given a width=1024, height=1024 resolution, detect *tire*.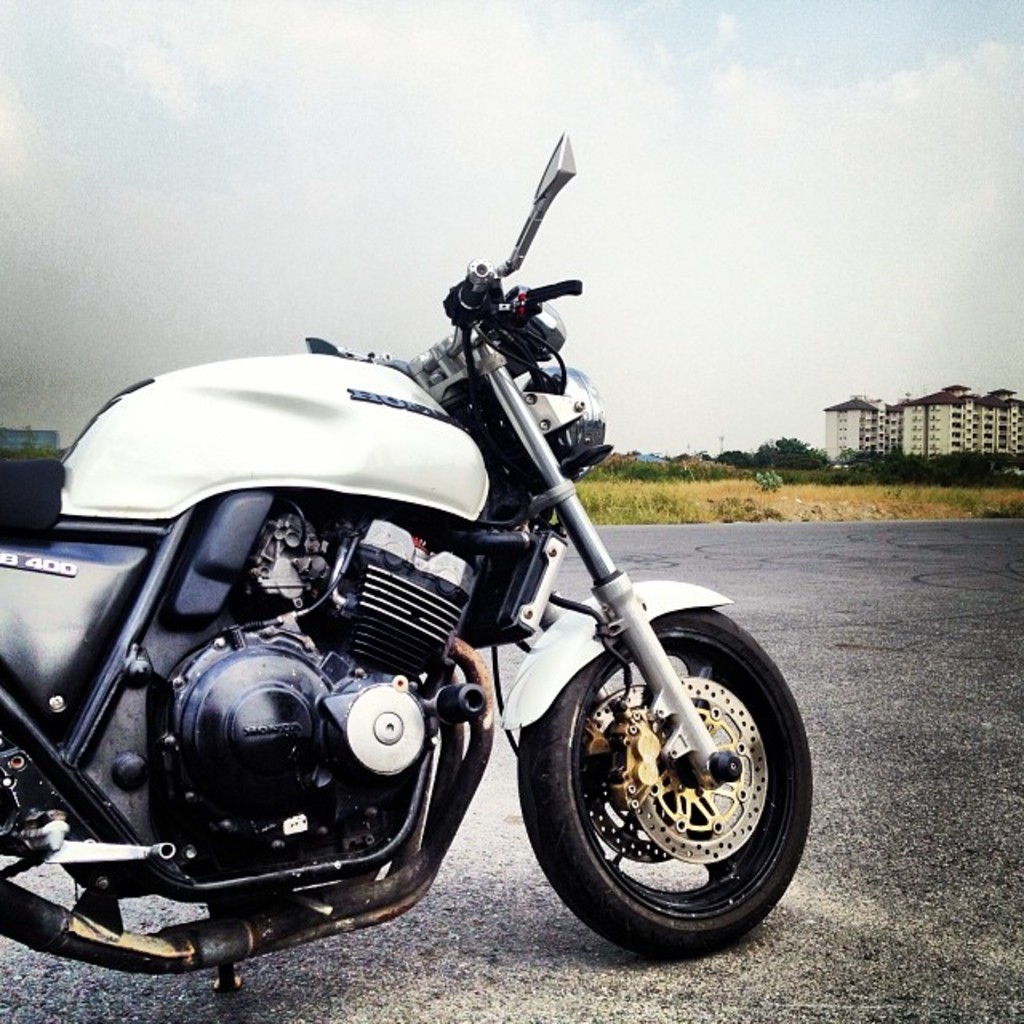
region(525, 587, 810, 949).
